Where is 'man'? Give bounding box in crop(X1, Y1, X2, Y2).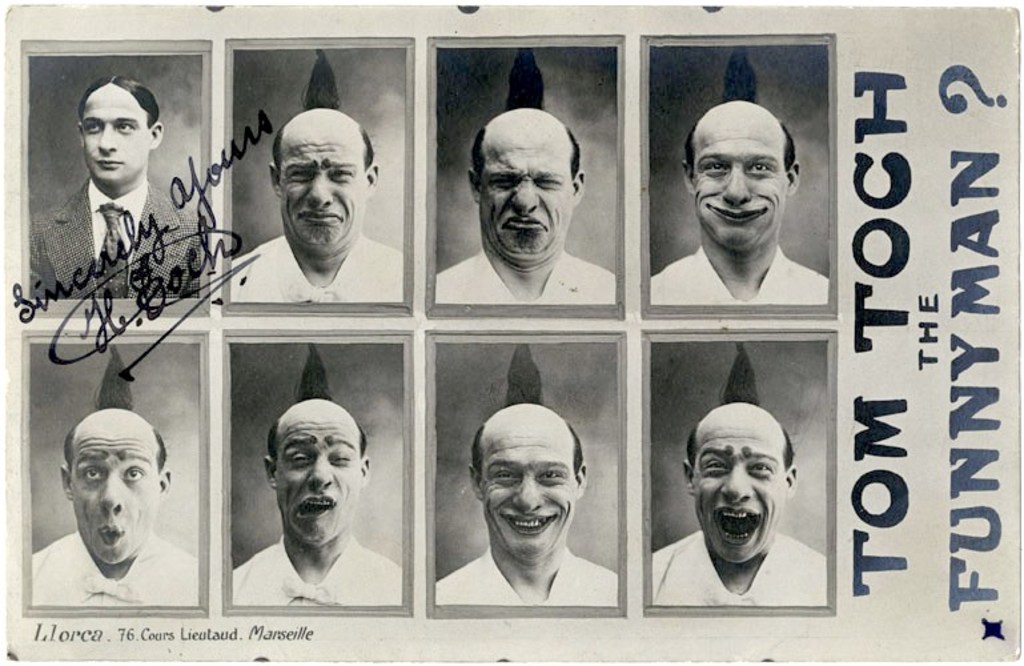
crop(650, 99, 828, 302).
